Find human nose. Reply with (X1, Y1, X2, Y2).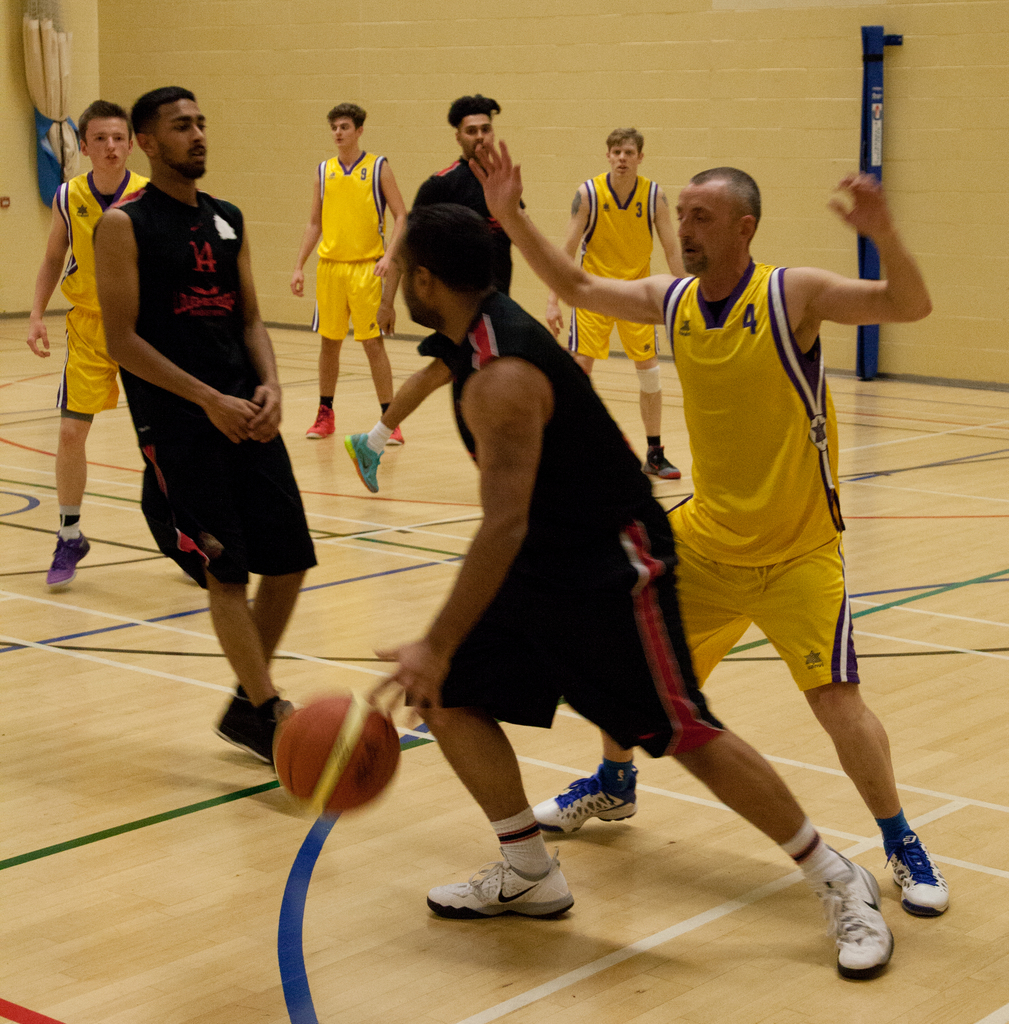
(336, 129, 339, 136).
